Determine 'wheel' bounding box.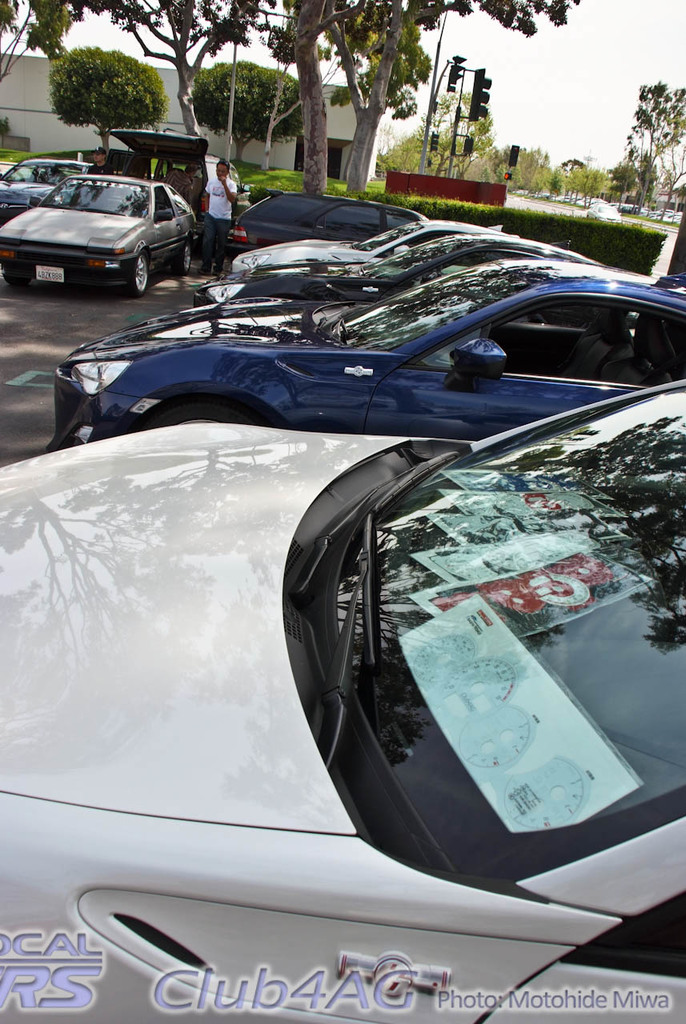
Determined: <bbox>122, 251, 152, 301</bbox>.
